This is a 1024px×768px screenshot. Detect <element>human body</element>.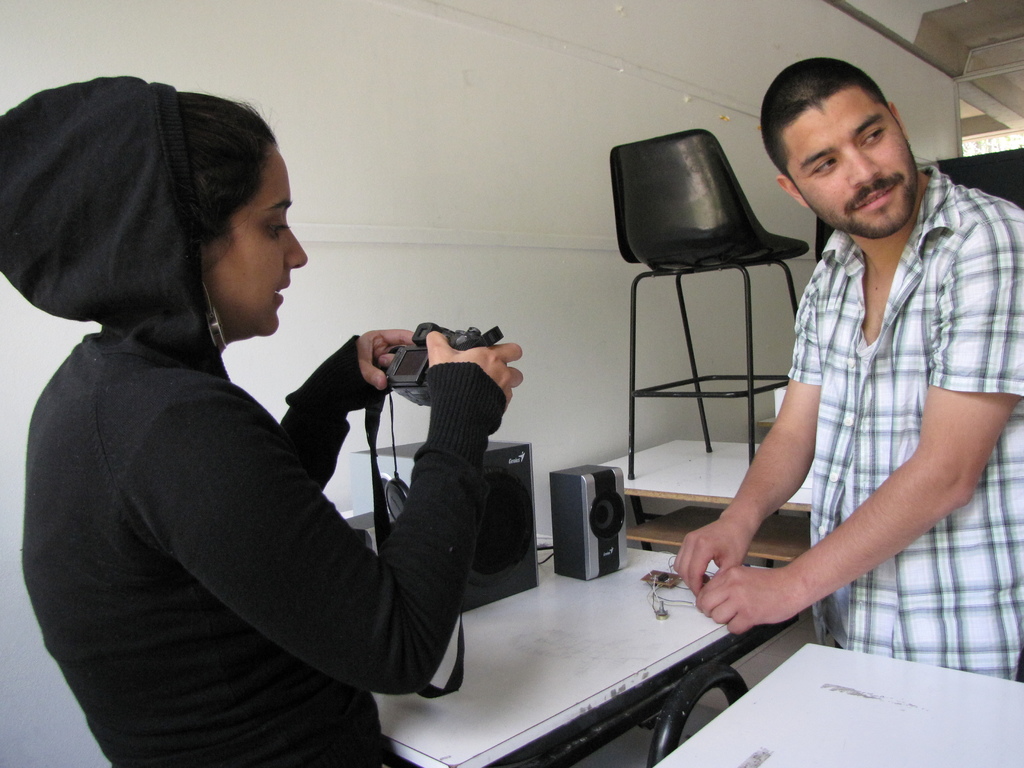
<region>0, 68, 528, 767</region>.
